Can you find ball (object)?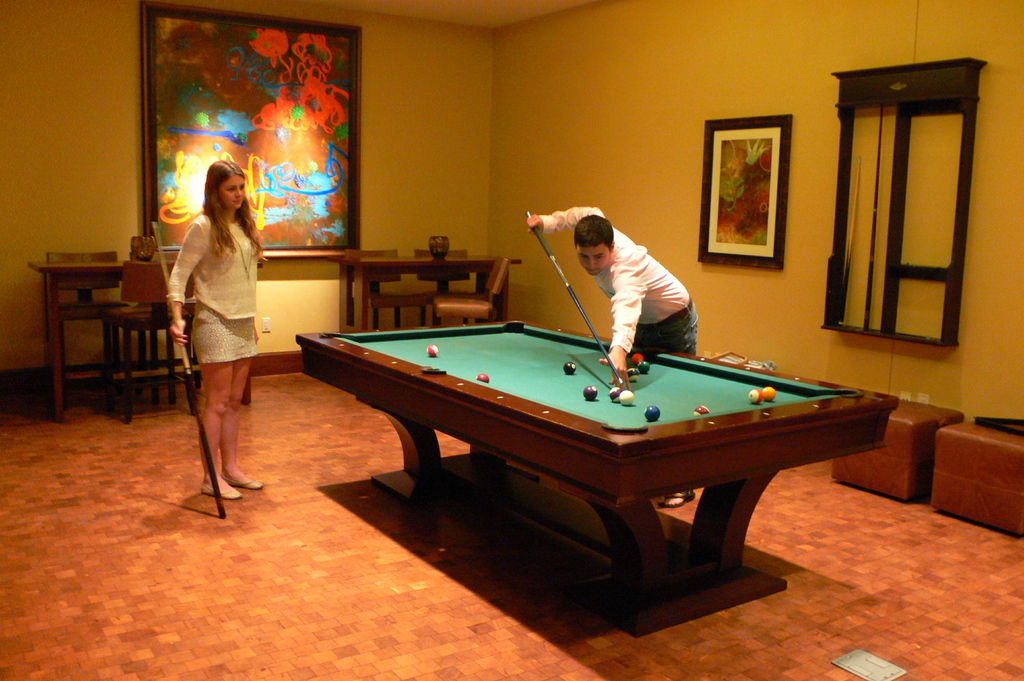
Yes, bounding box: 643/408/660/422.
